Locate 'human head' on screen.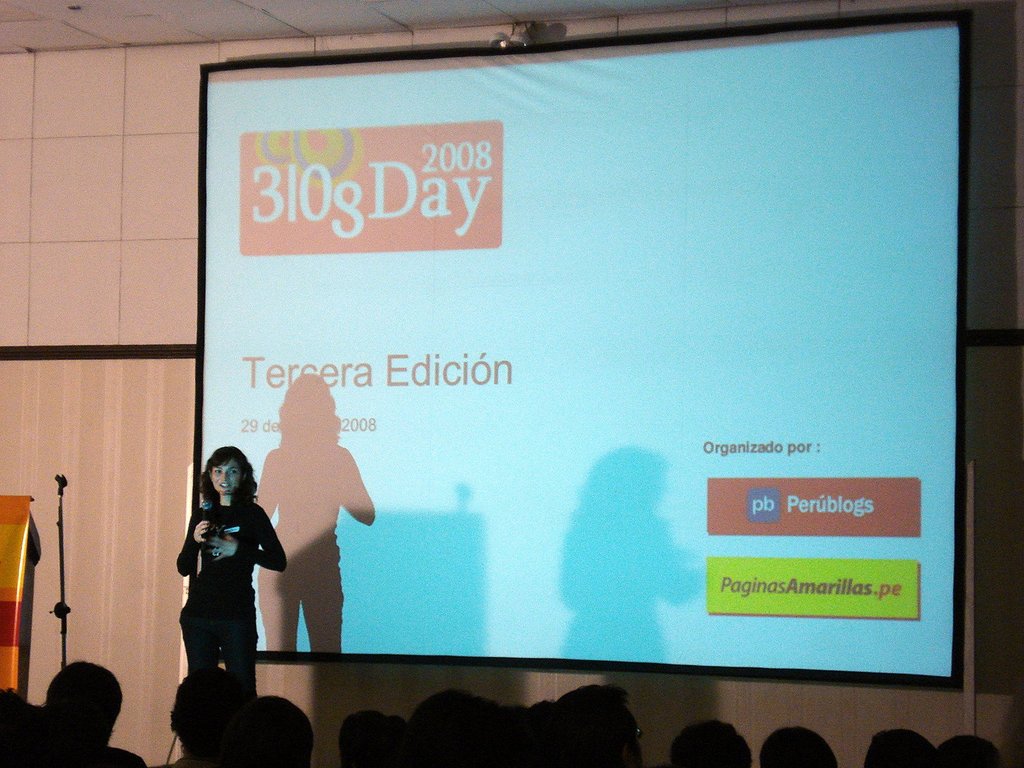
On screen at 166 669 242 765.
